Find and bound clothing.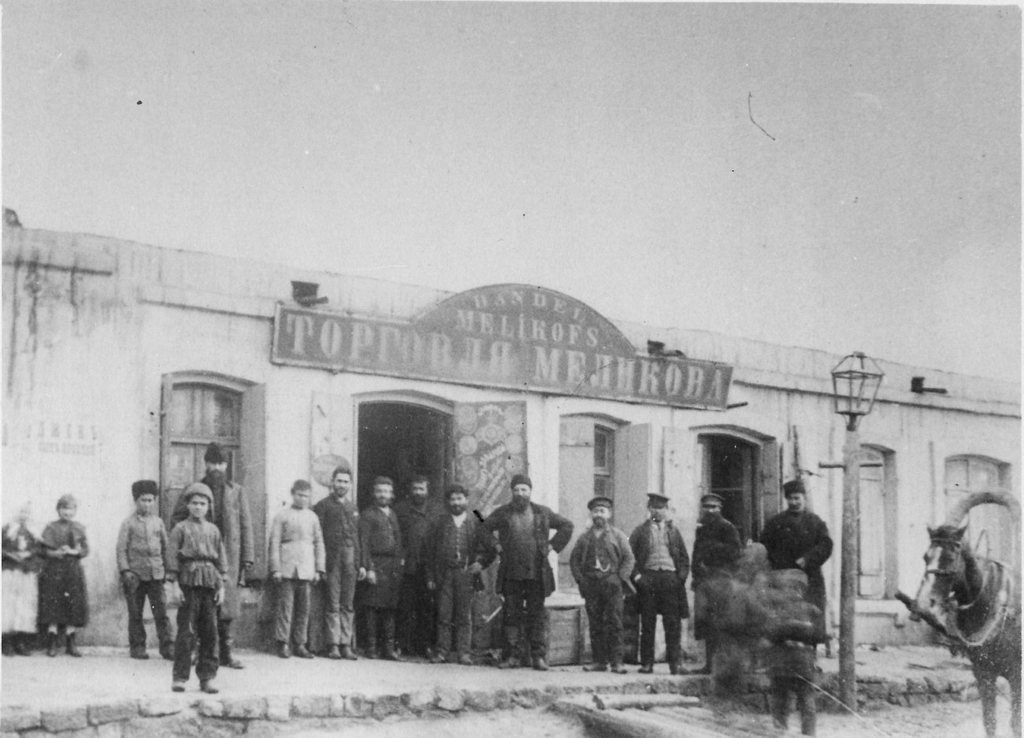
Bound: 0, 521, 43, 633.
